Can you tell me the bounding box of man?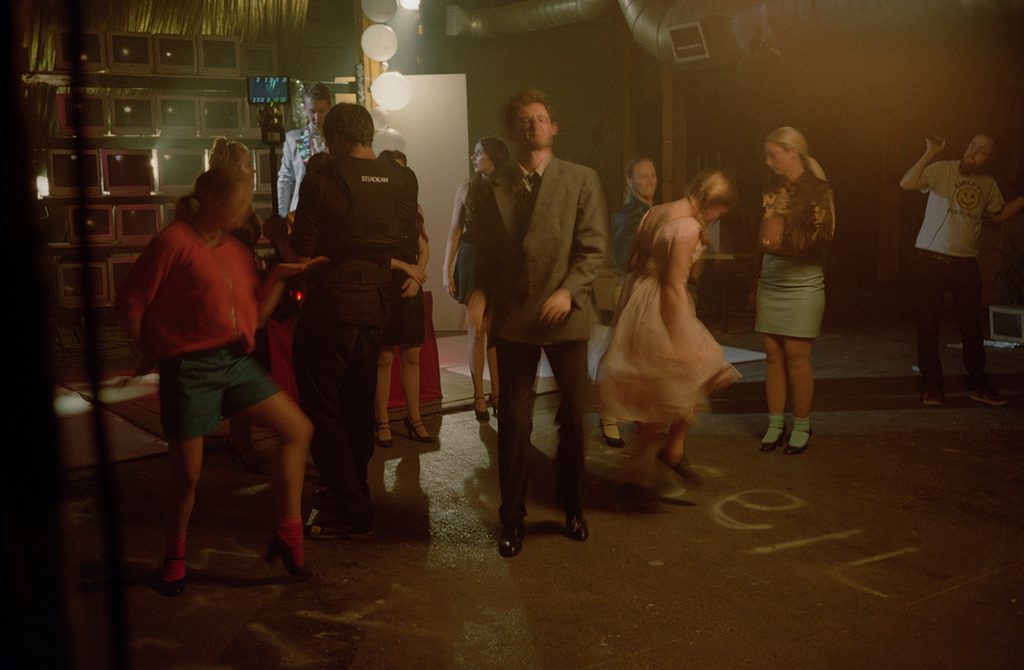
bbox(289, 87, 424, 555).
